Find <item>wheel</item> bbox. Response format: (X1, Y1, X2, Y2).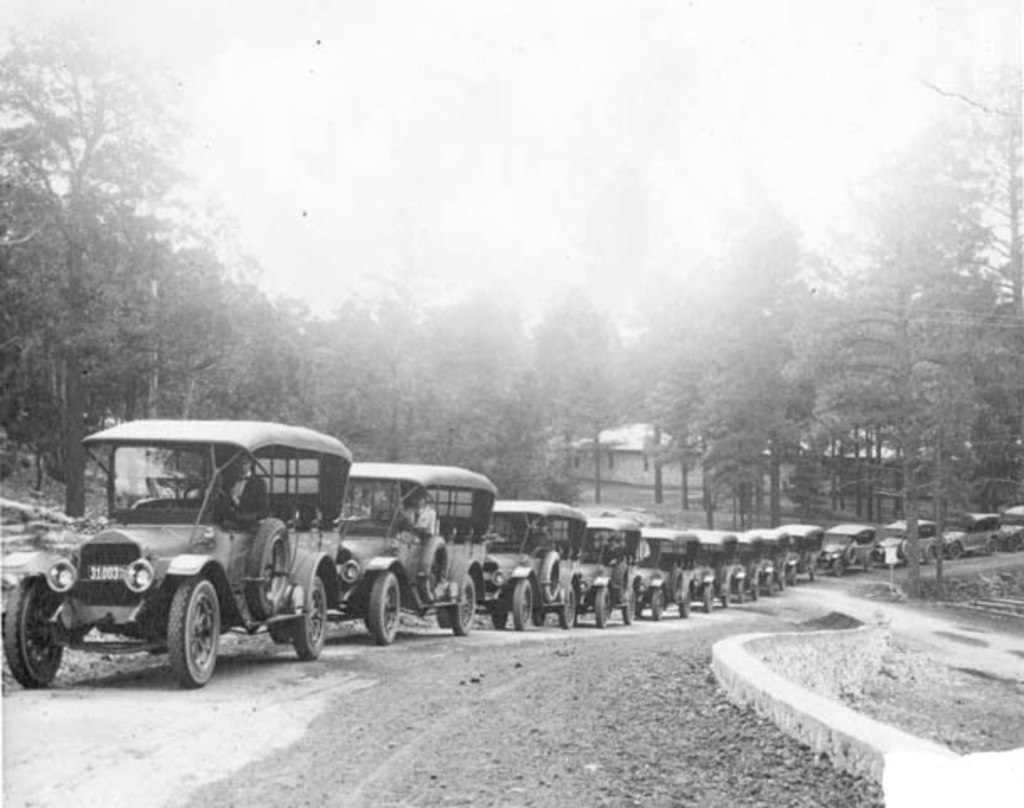
(702, 582, 711, 611).
